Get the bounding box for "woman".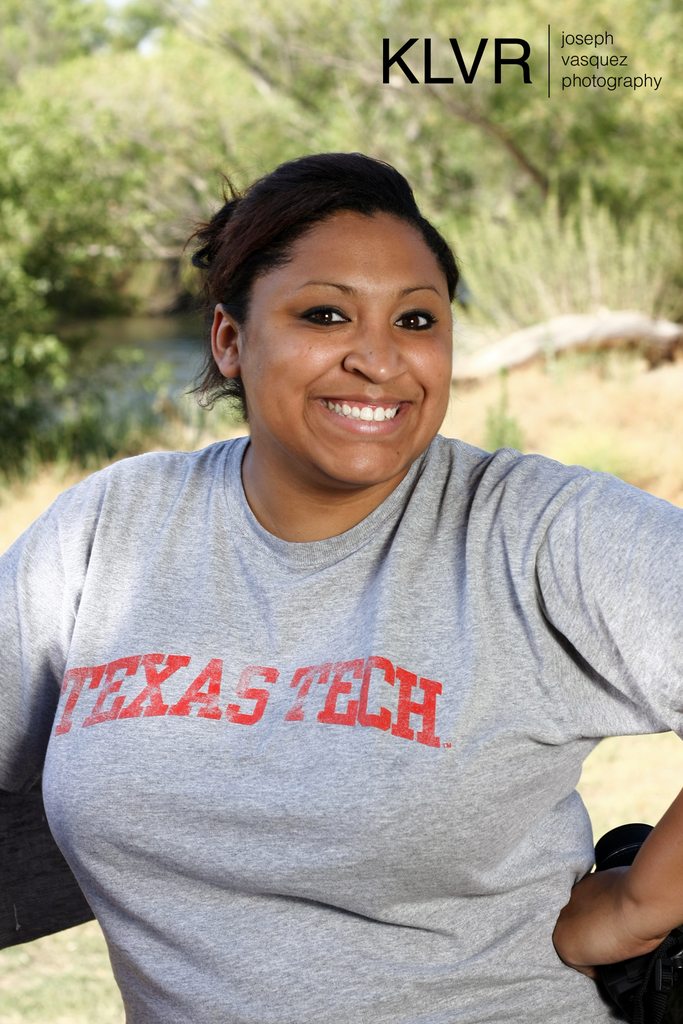
Rect(0, 149, 682, 1023).
